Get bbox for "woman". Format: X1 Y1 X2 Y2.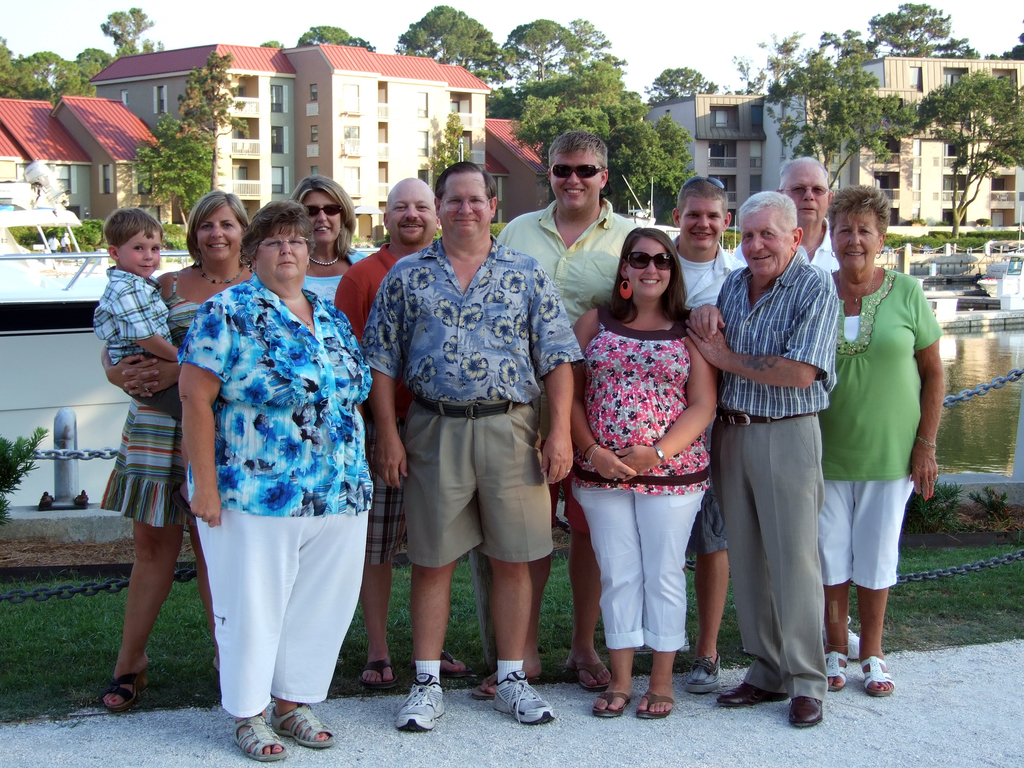
100 193 260 712.
